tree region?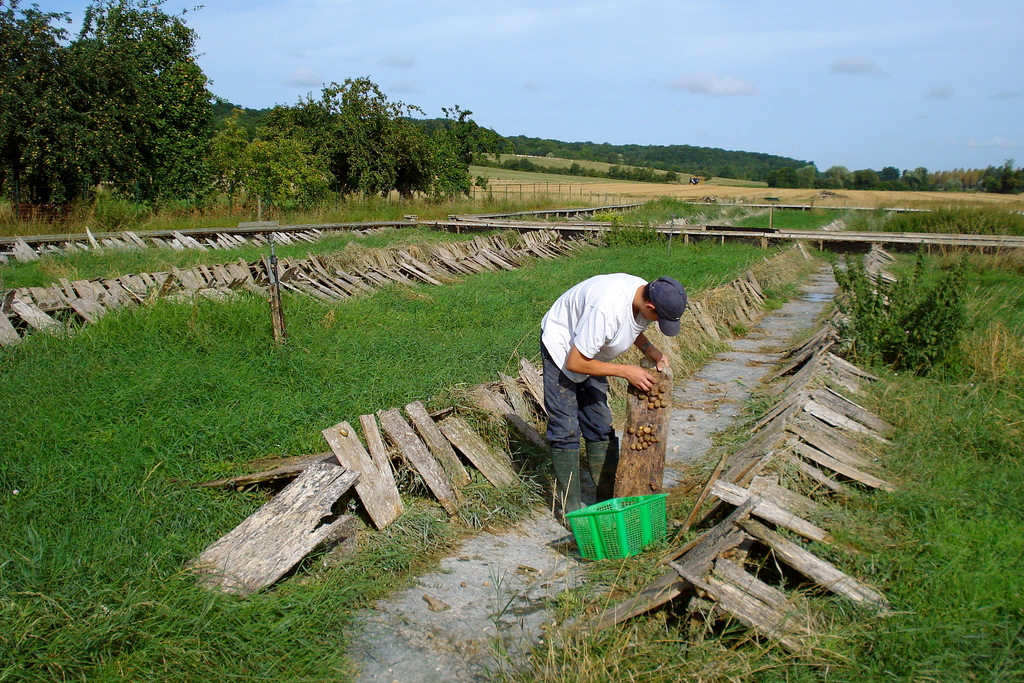
pyautogui.locateOnScreen(0, 0, 94, 217)
